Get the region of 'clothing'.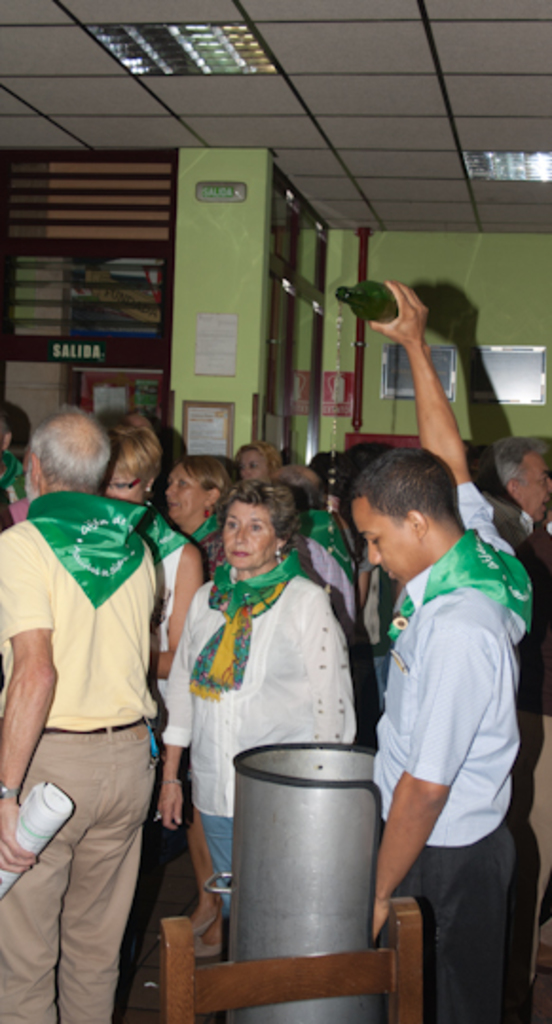
0/497/156/1022.
